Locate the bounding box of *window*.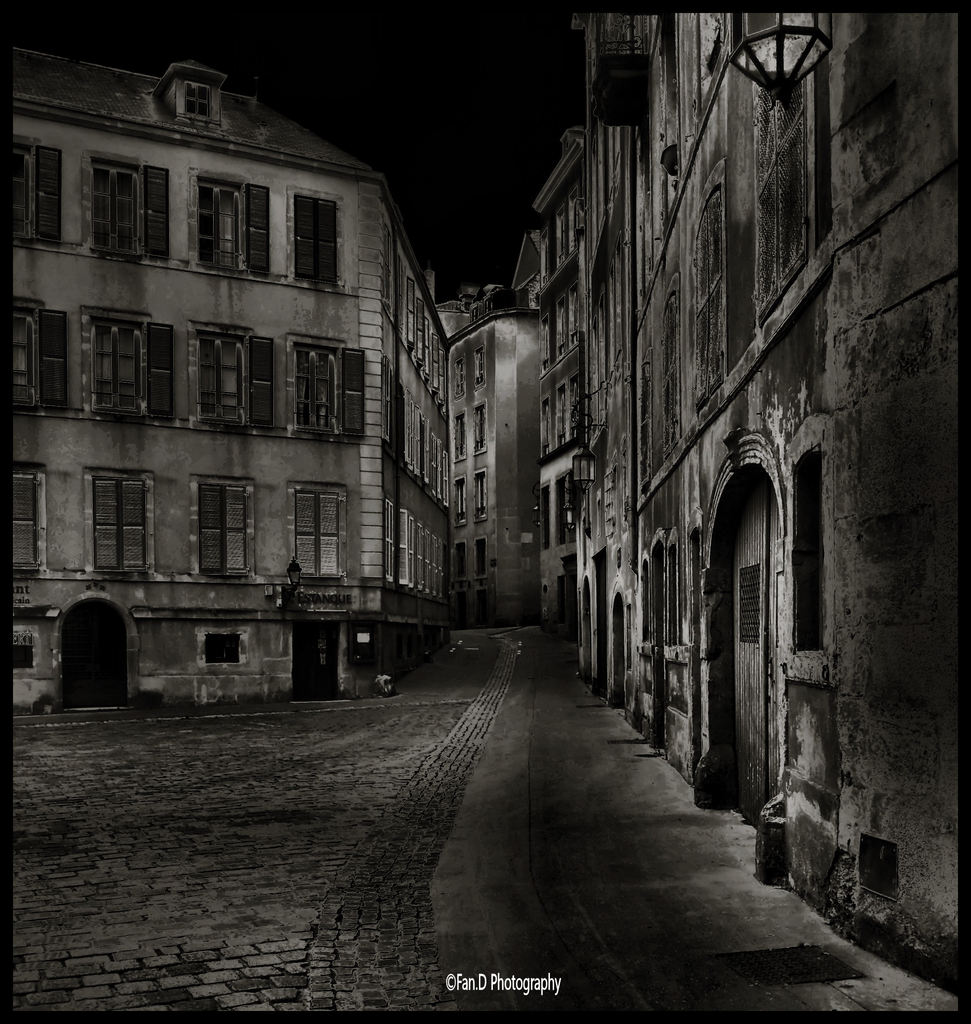
Bounding box: rect(446, 412, 464, 464).
